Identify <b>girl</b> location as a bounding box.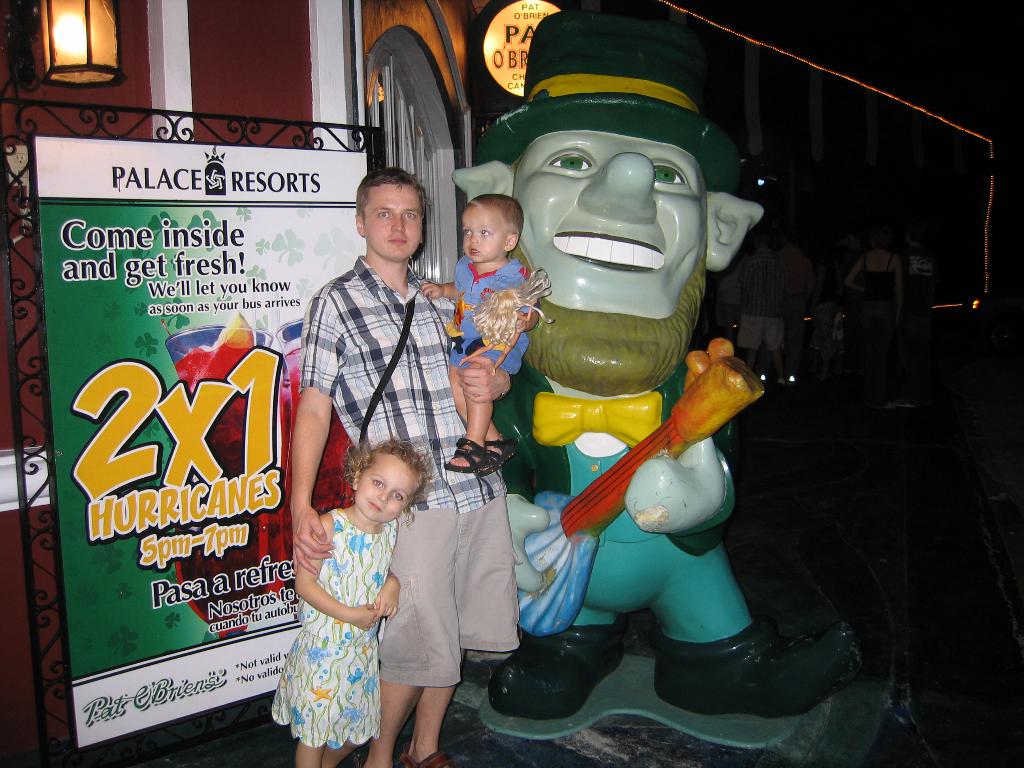
bbox=[272, 436, 436, 767].
